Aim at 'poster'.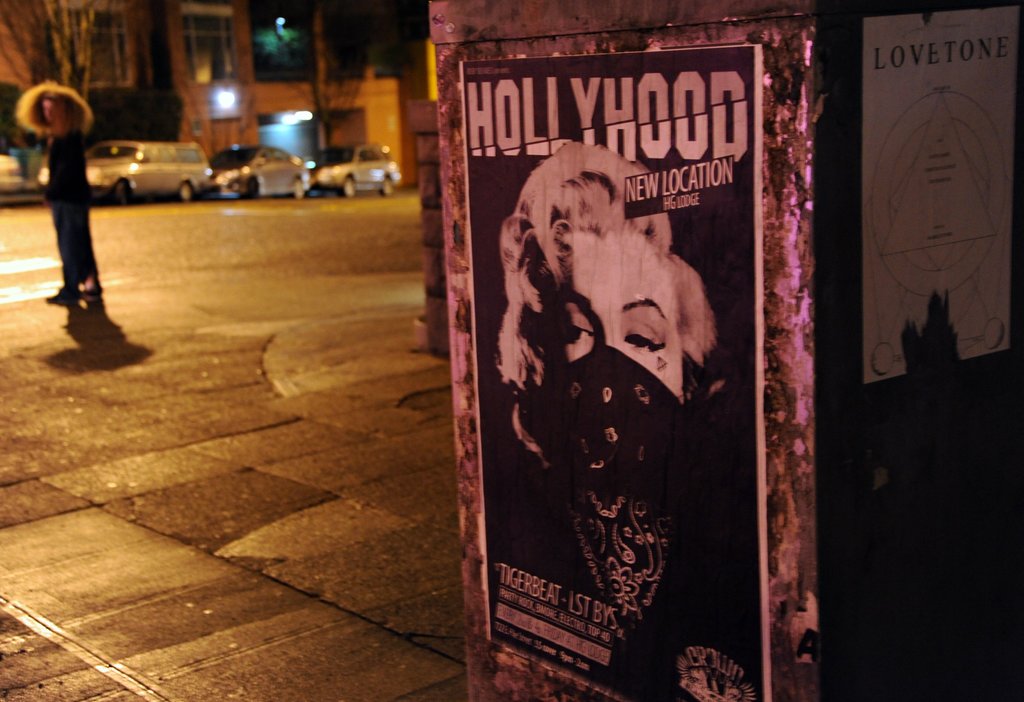
Aimed at bbox=[463, 51, 779, 701].
